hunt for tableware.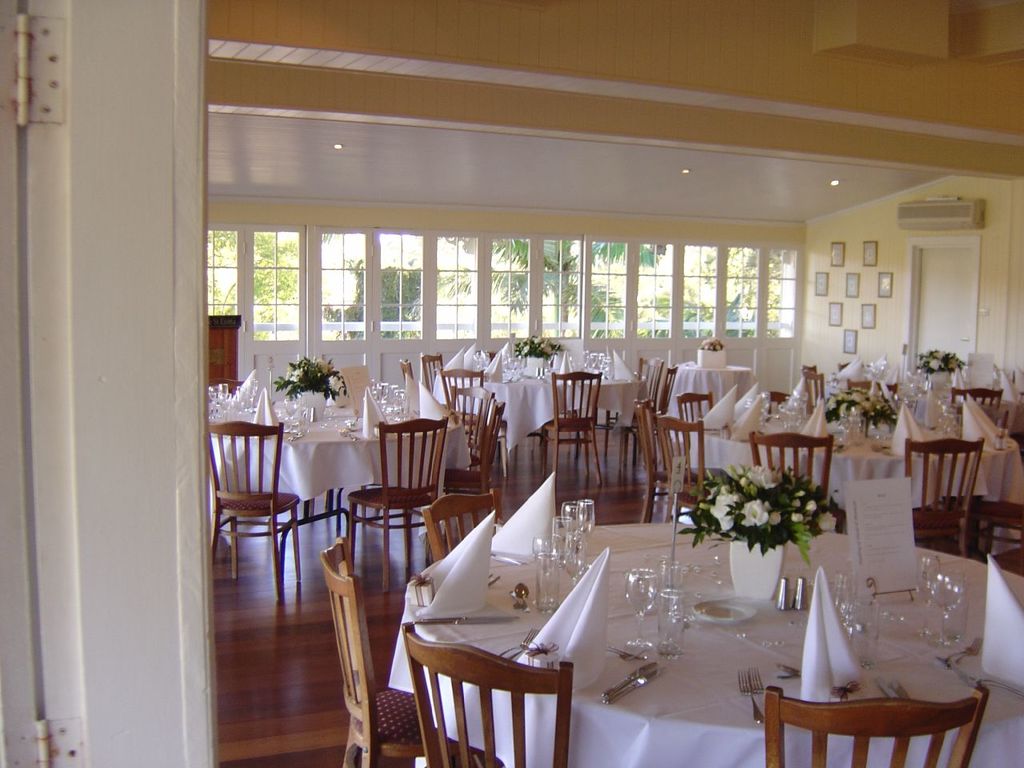
Hunted down at [x1=656, y1=585, x2=686, y2=661].
